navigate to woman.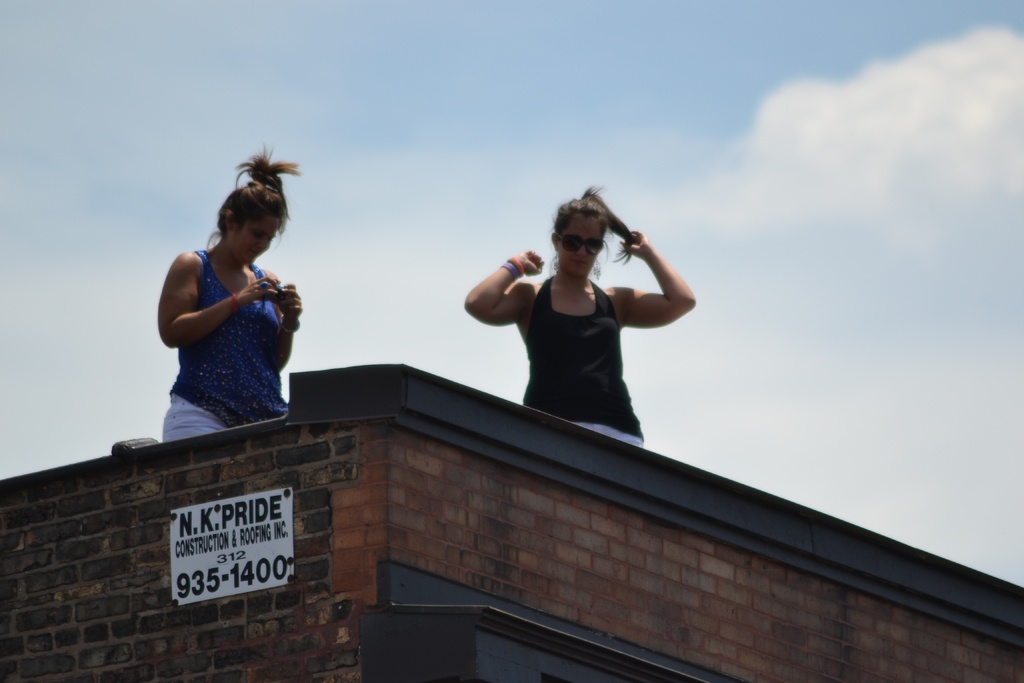
Navigation target: BBox(145, 158, 304, 444).
